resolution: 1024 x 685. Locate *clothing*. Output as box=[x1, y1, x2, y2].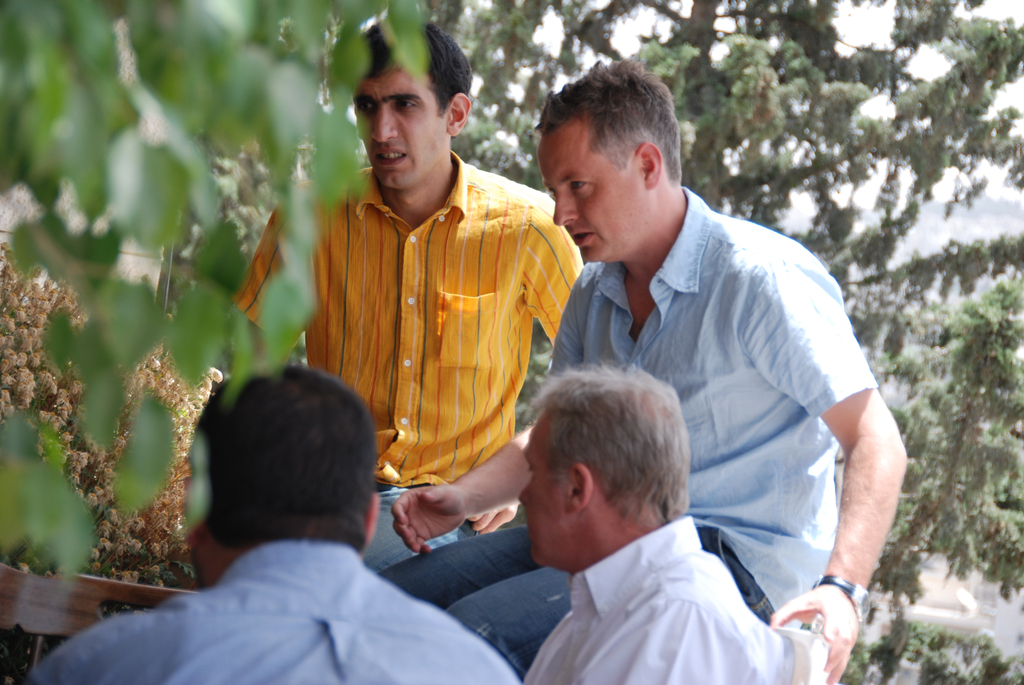
box=[364, 180, 881, 682].
